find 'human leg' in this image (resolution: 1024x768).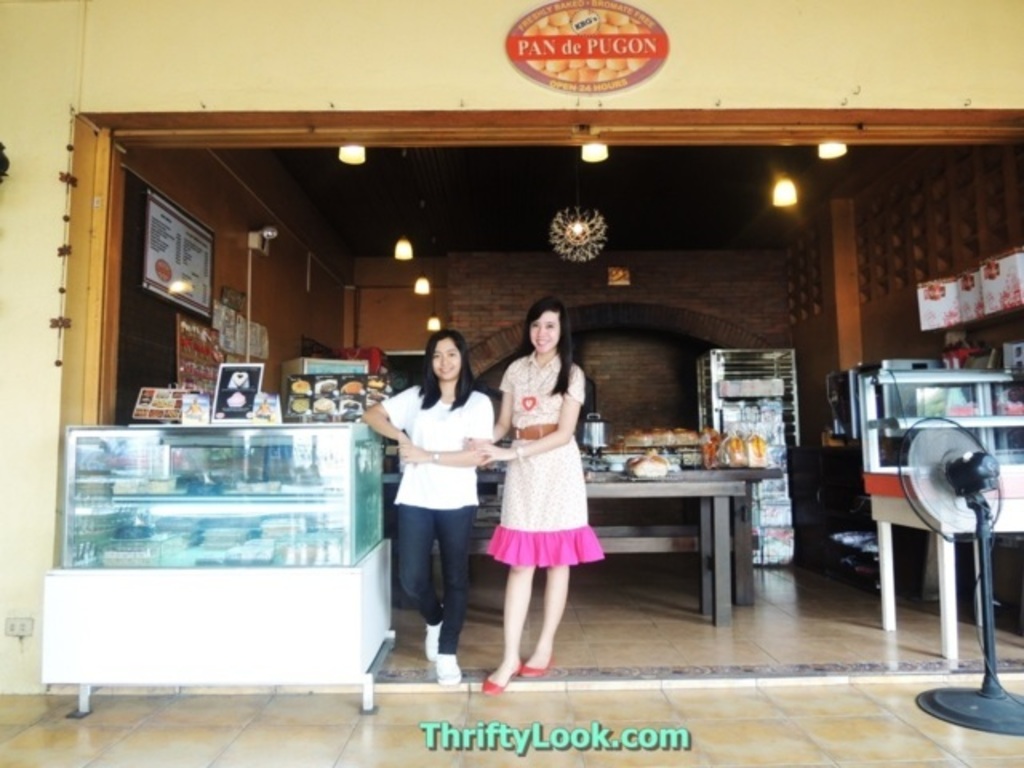
440, 502, 474, 688.
